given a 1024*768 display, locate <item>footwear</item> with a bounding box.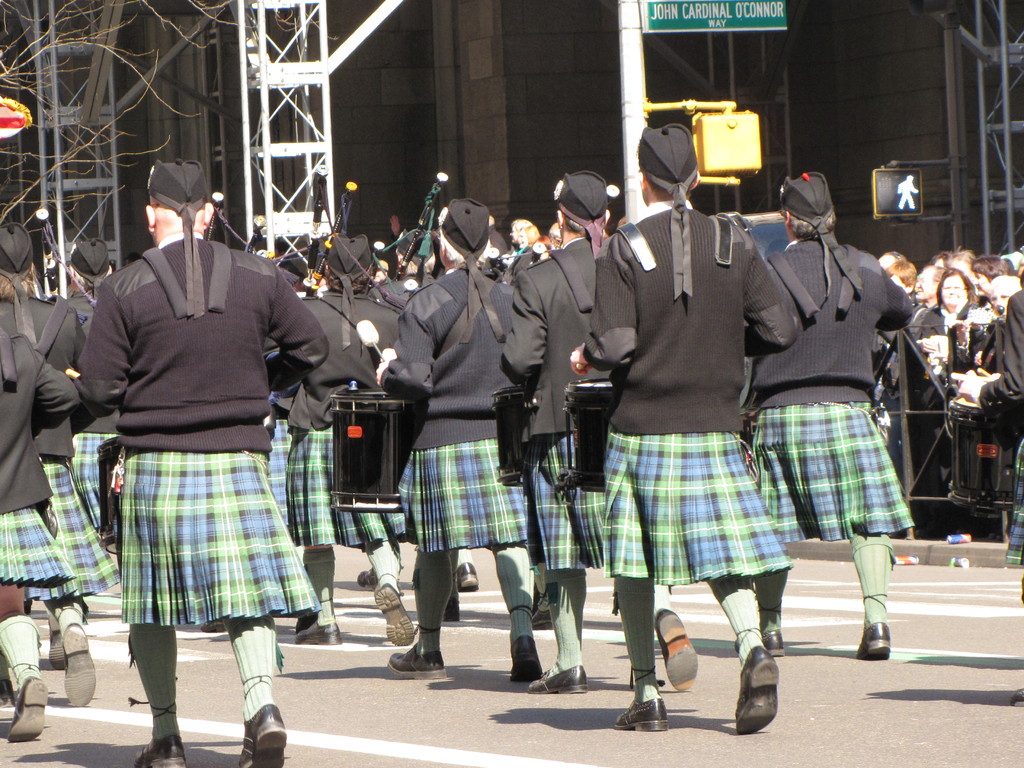
Located: box(5, 678, 48, 739).
